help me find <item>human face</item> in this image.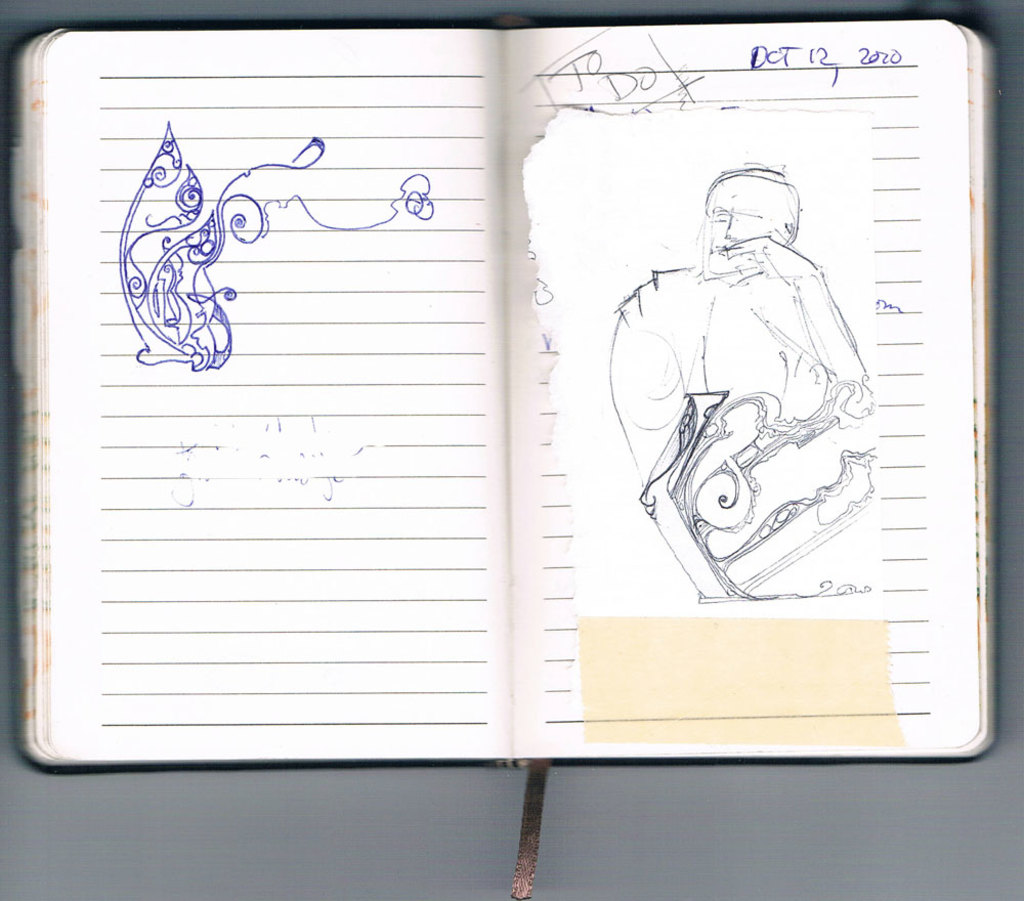
Found it: x1=711, y1=179, x2=786, y2=271.
